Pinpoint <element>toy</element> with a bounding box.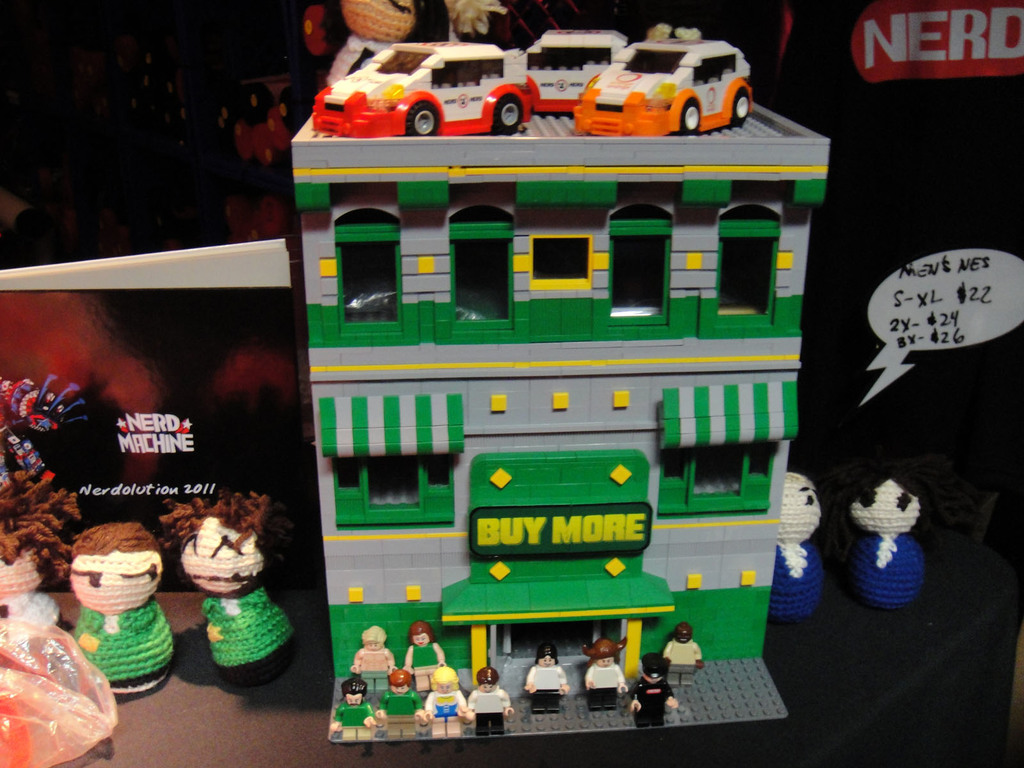
[x1=630, y1=652, x2=676, y2=726].
